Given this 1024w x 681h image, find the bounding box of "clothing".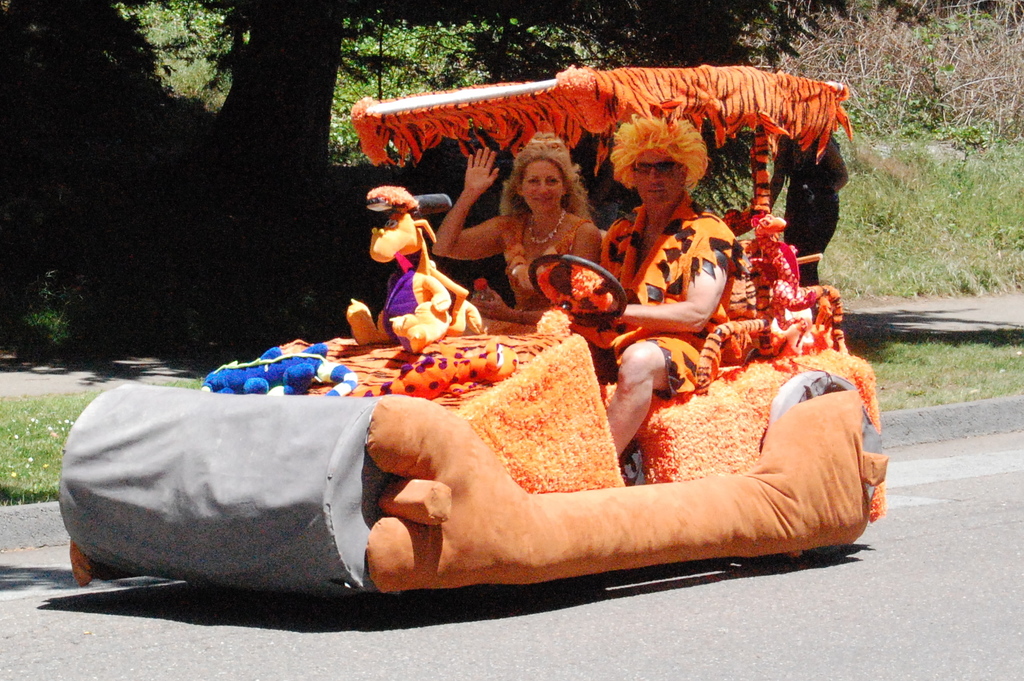
(x1=499, y1=212, x2=593, y2=374).
